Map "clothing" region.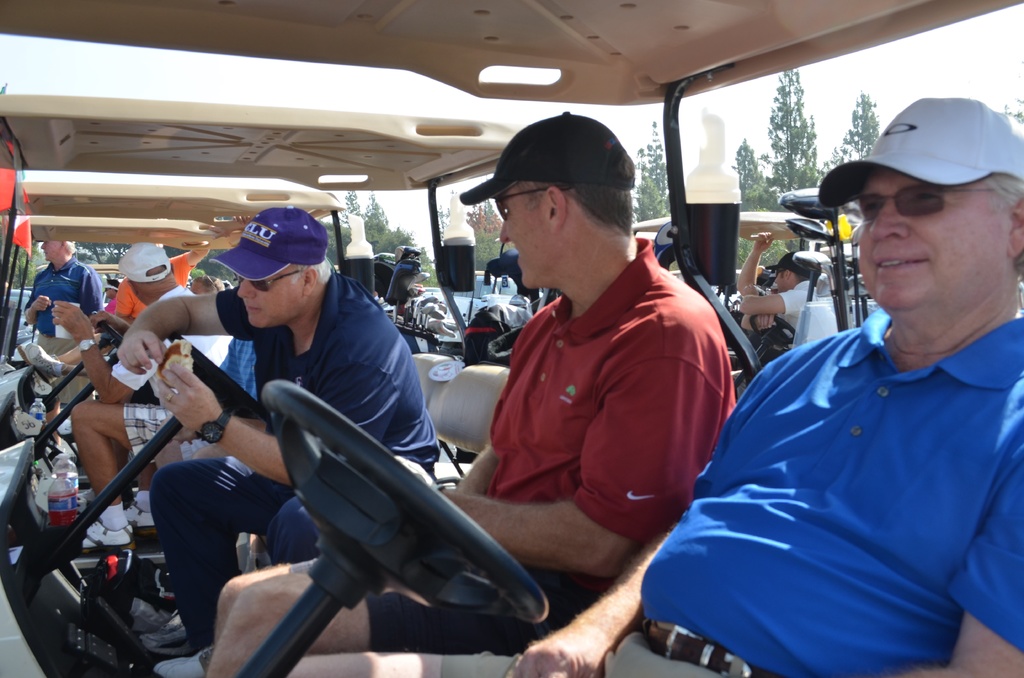
Mapped to <box>29,254,109,410</box>.
